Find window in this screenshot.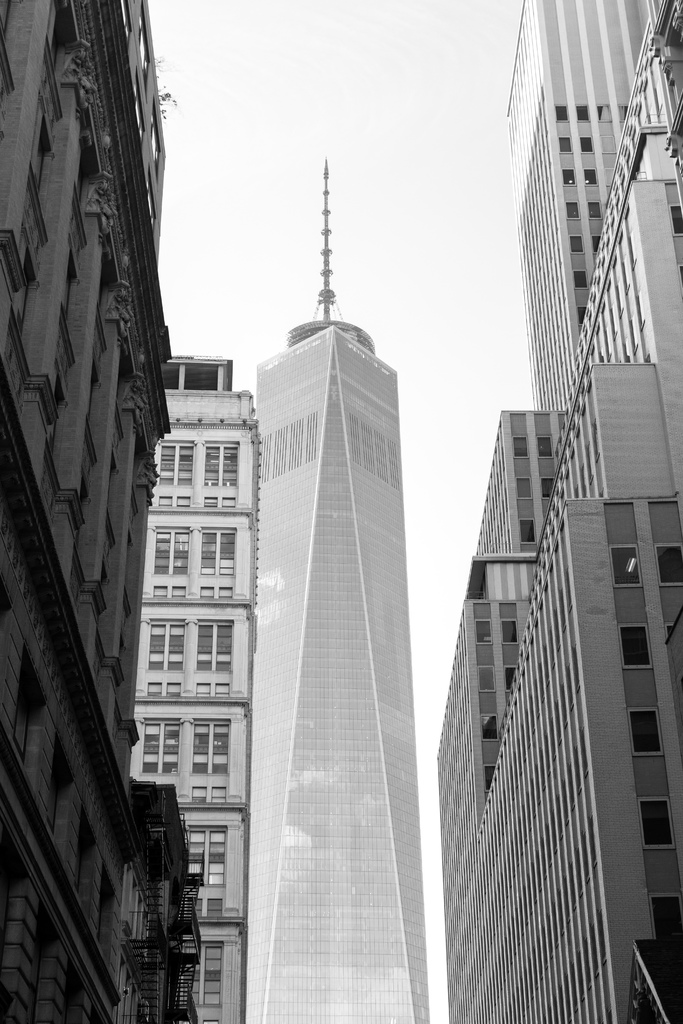
The bounding box for window is <box>474,616,491,648</box>.
